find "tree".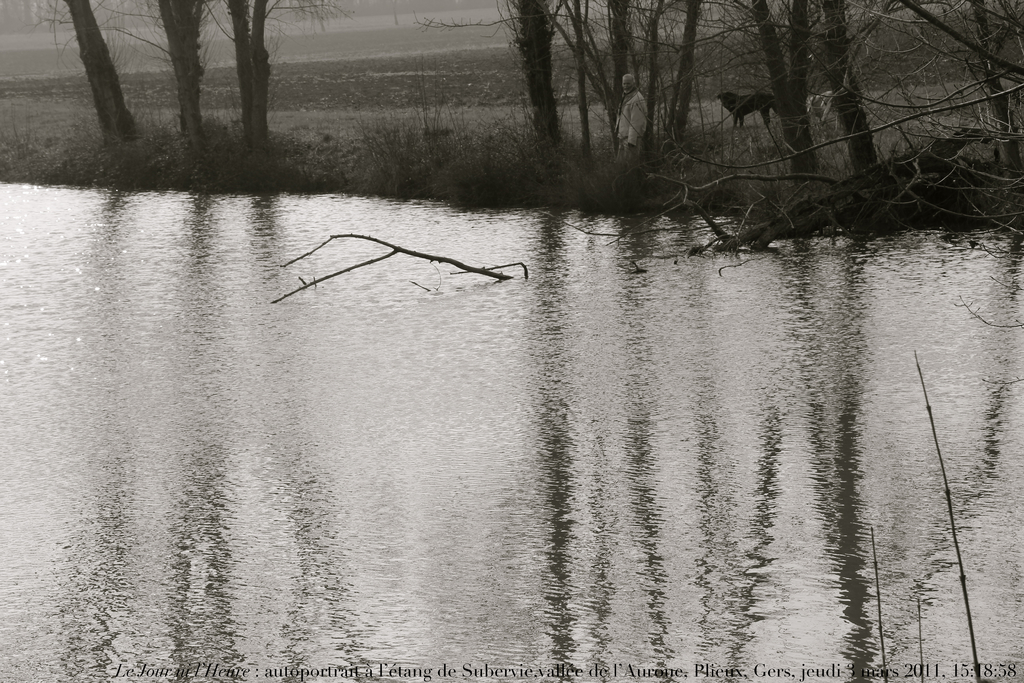
[x1=33, y1=0, x2=211, y2=159].
